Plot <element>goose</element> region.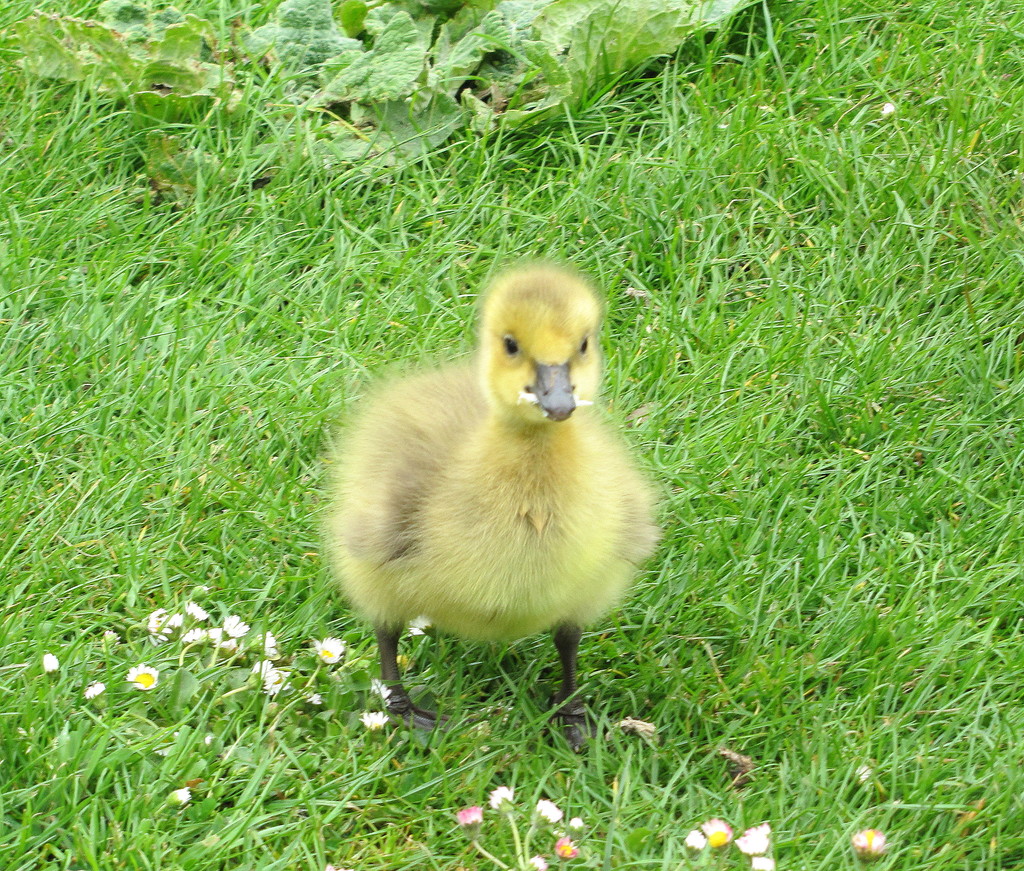
Plotted at bbox=[311, 256, 660, 754].
